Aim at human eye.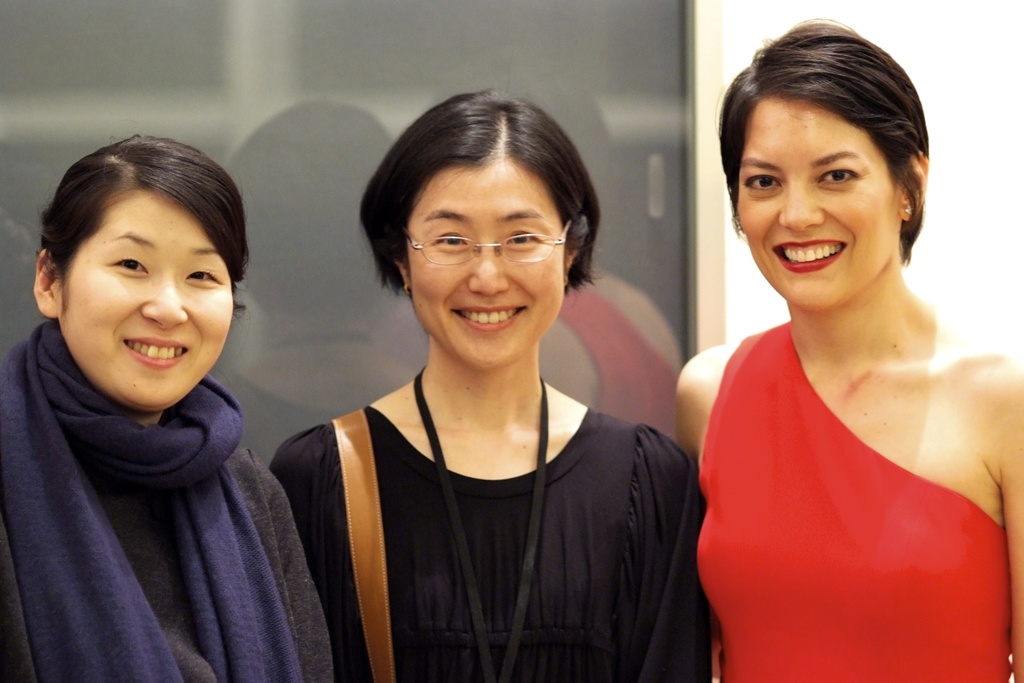
Aimed at (left=504, top=223, right=542, bottom=247).
